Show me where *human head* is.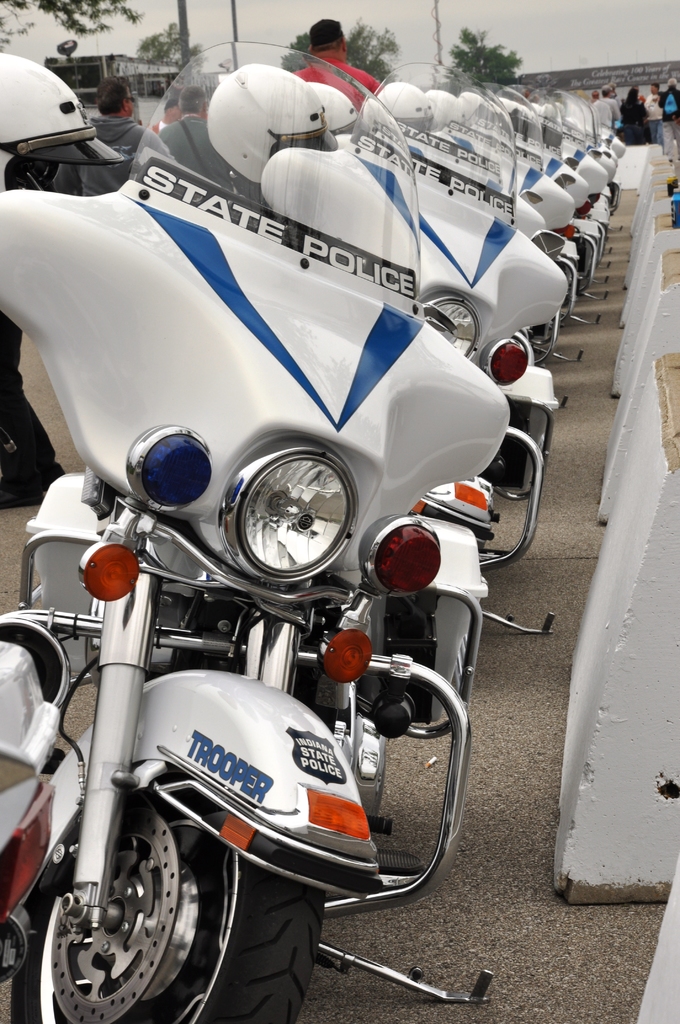
*human head* is at 309,9,341,49.
